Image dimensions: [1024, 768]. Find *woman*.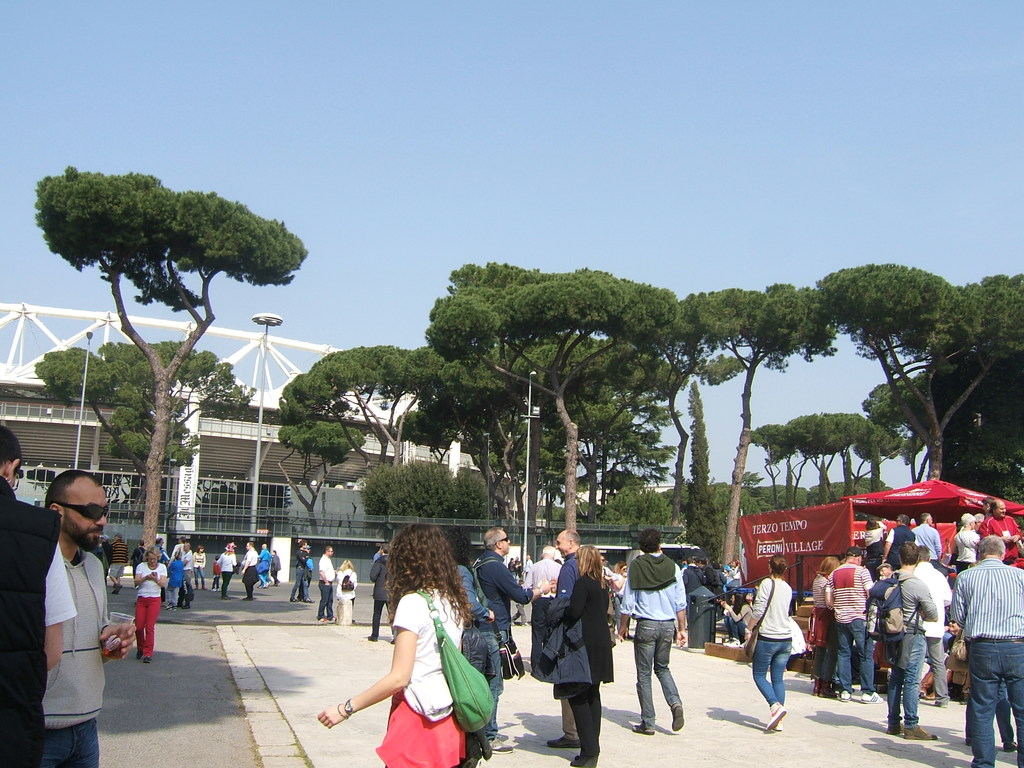
[left=950, top=511, right=981, bottom=579].
